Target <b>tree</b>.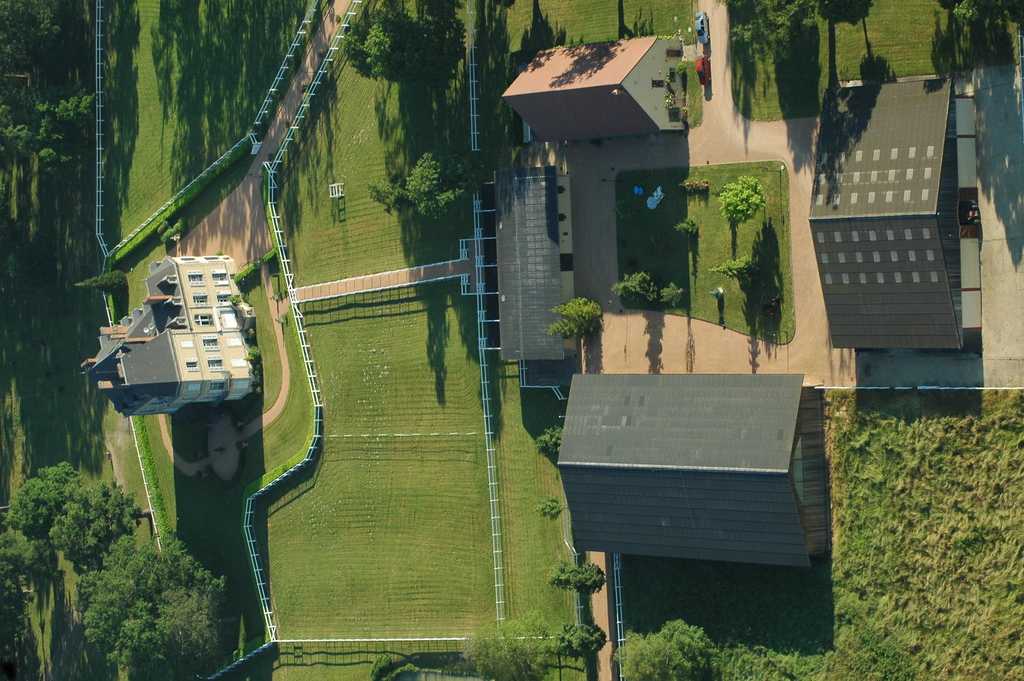
Target region: crop(708, 254, 758, 286).
